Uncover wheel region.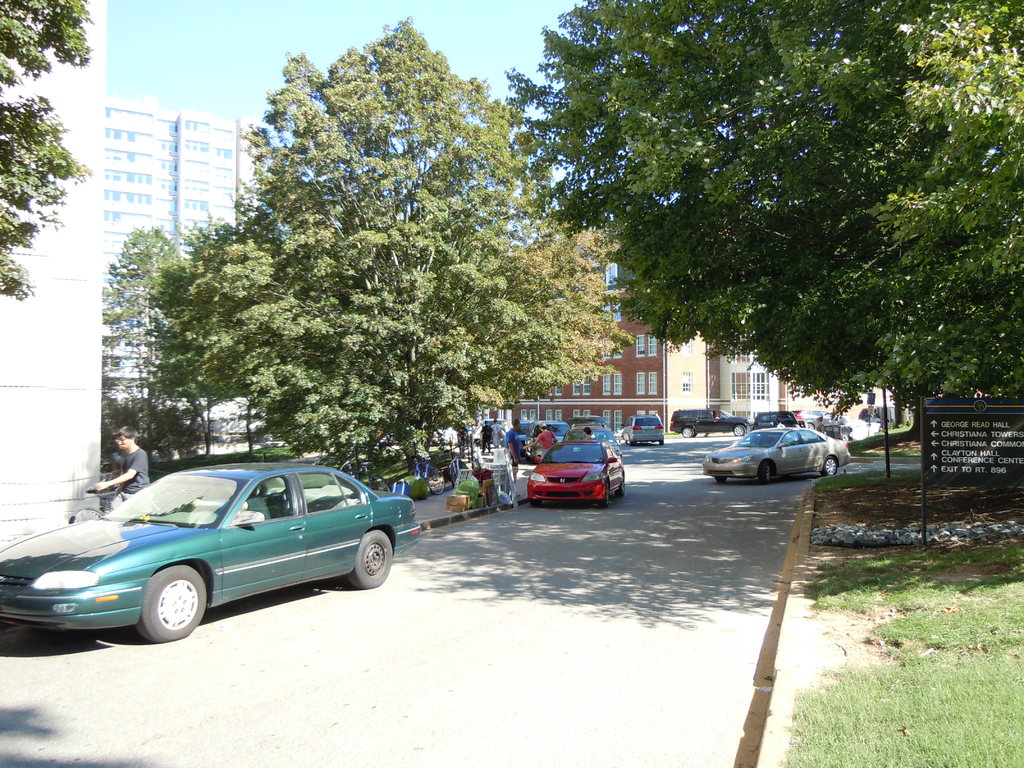
Uncovered: 616,479,625,498.
